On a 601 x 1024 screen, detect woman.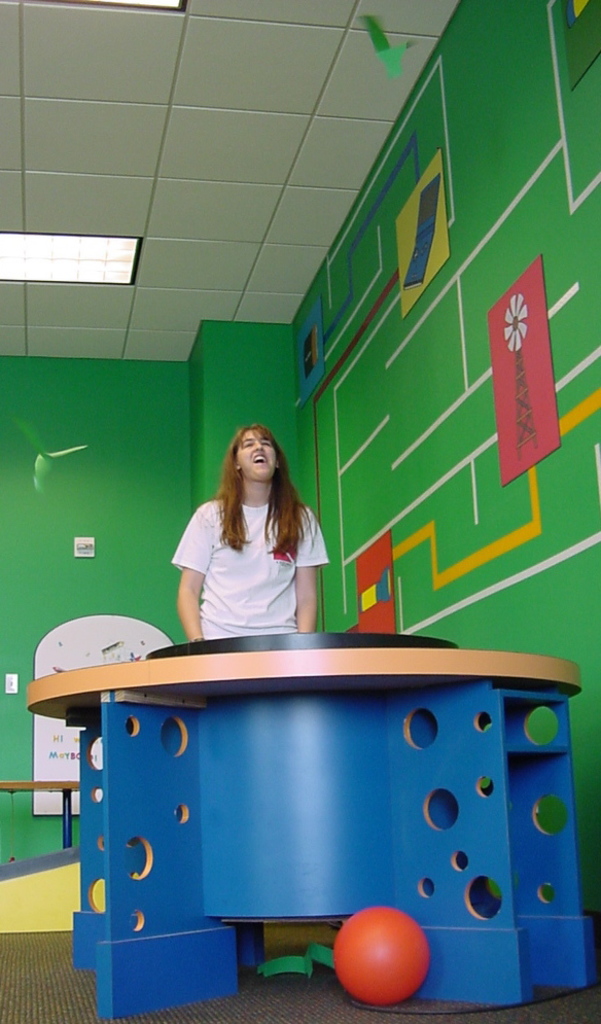
(left=169, top=426, right=331, bottom=642).
